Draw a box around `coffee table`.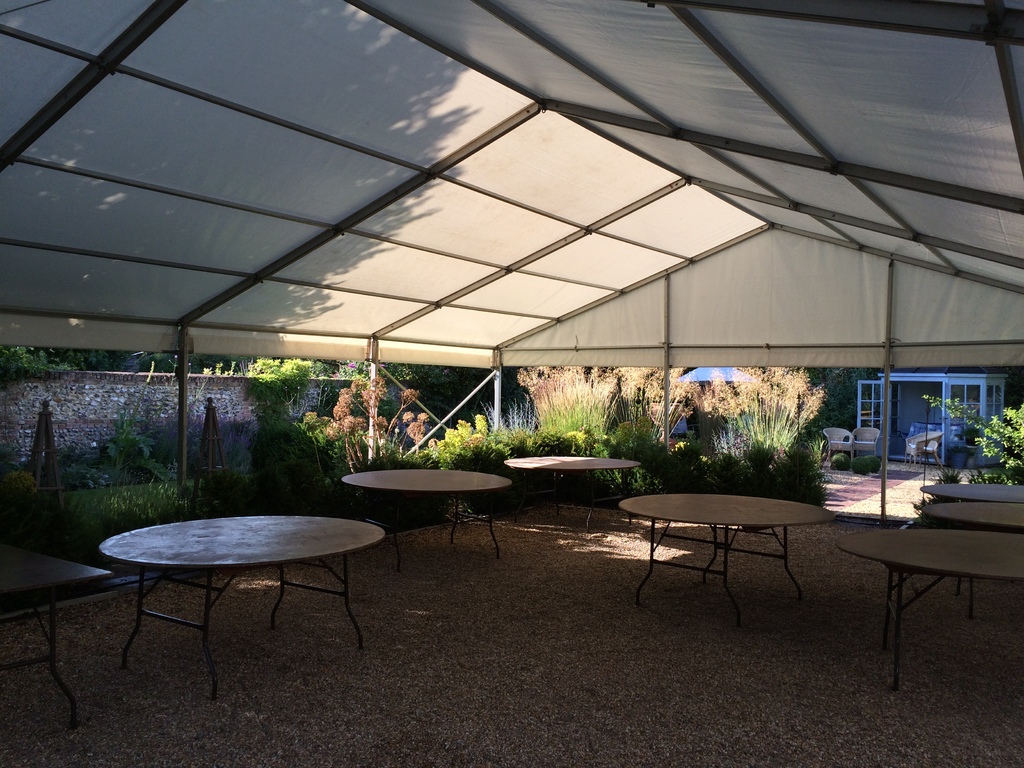
x1=836 y1=531 x2=1023 y2=694.
